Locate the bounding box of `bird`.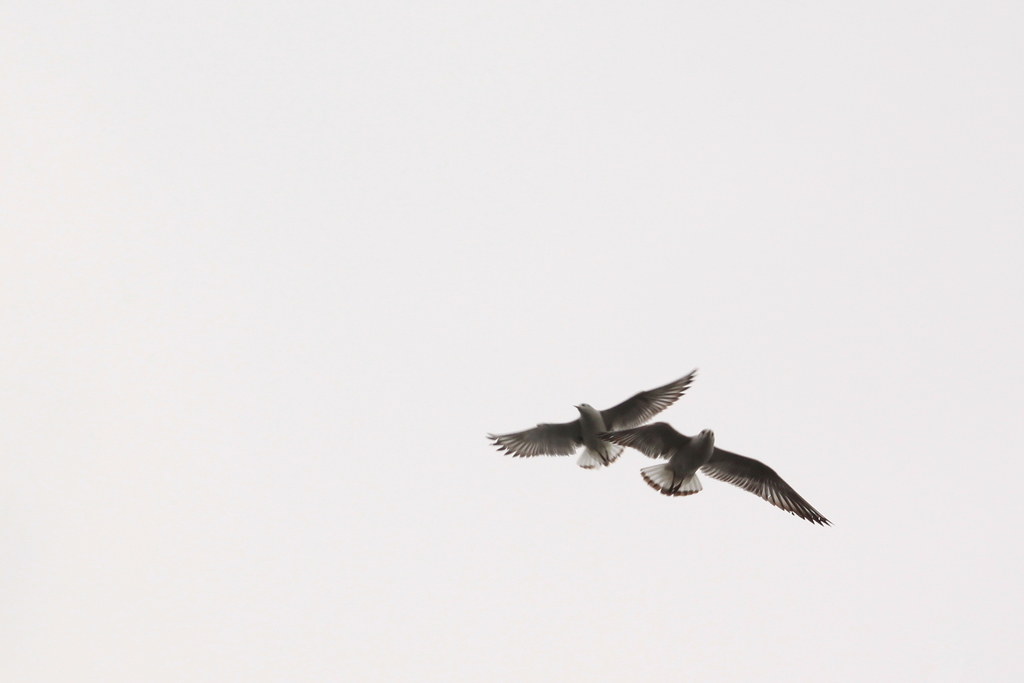
Bounding box: [left=591, top=419, right=835, bottom=529].
